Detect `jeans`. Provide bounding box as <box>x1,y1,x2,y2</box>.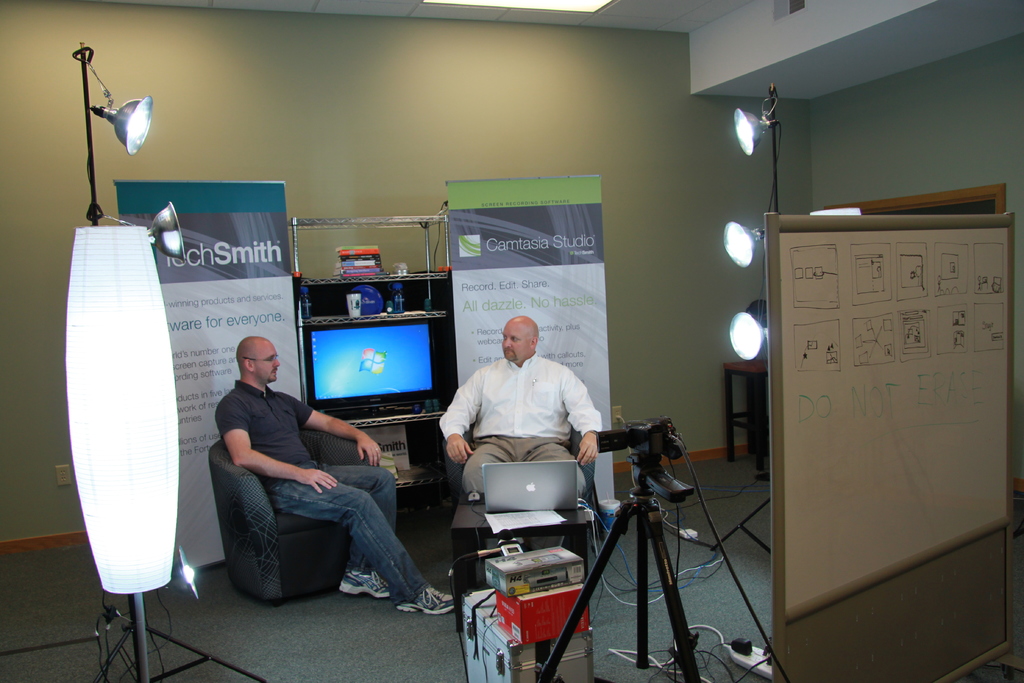
<box>214,461,416,614</box>.
